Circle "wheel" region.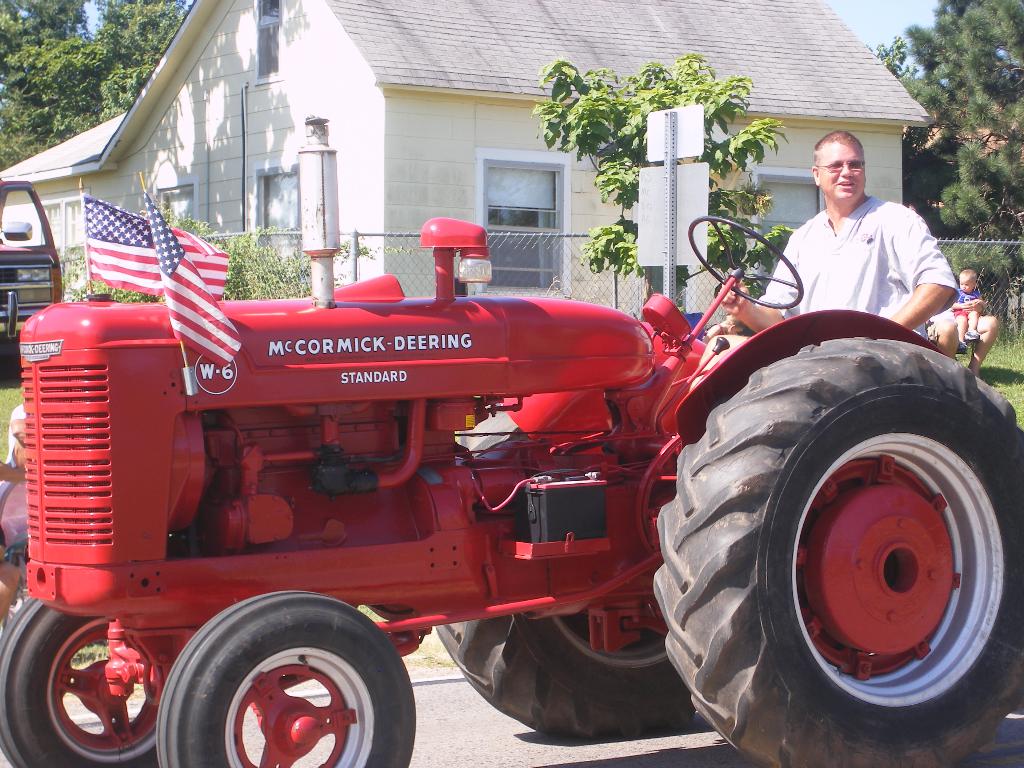
Region: <bbox>648, 338, 1023, 767</bbox>.
